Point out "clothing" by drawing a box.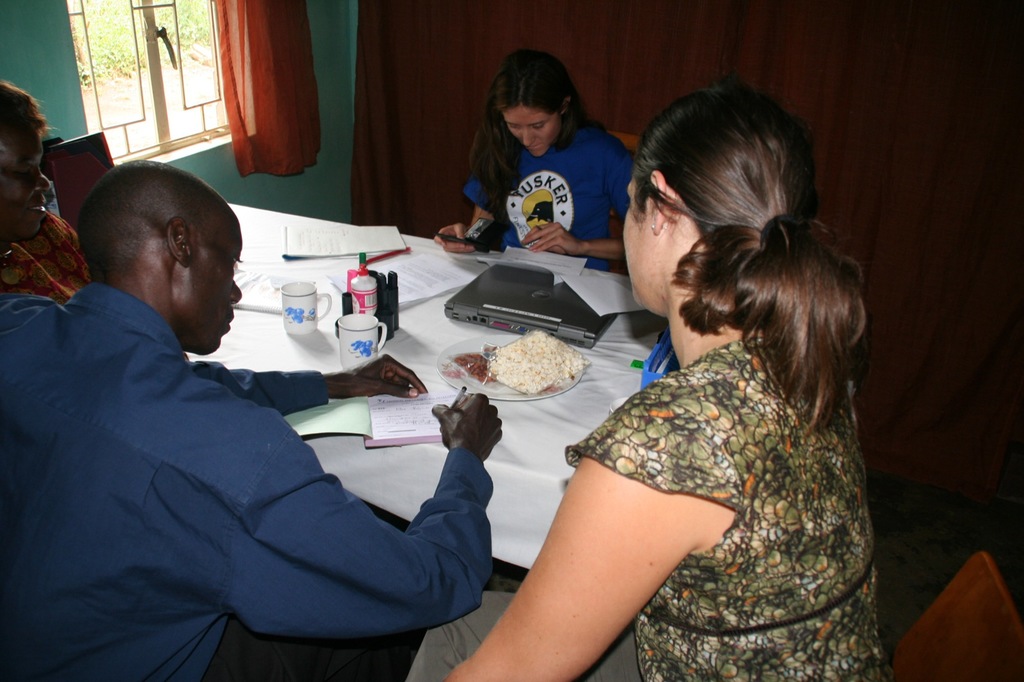
bbox=(402, 317, 888, 681).
